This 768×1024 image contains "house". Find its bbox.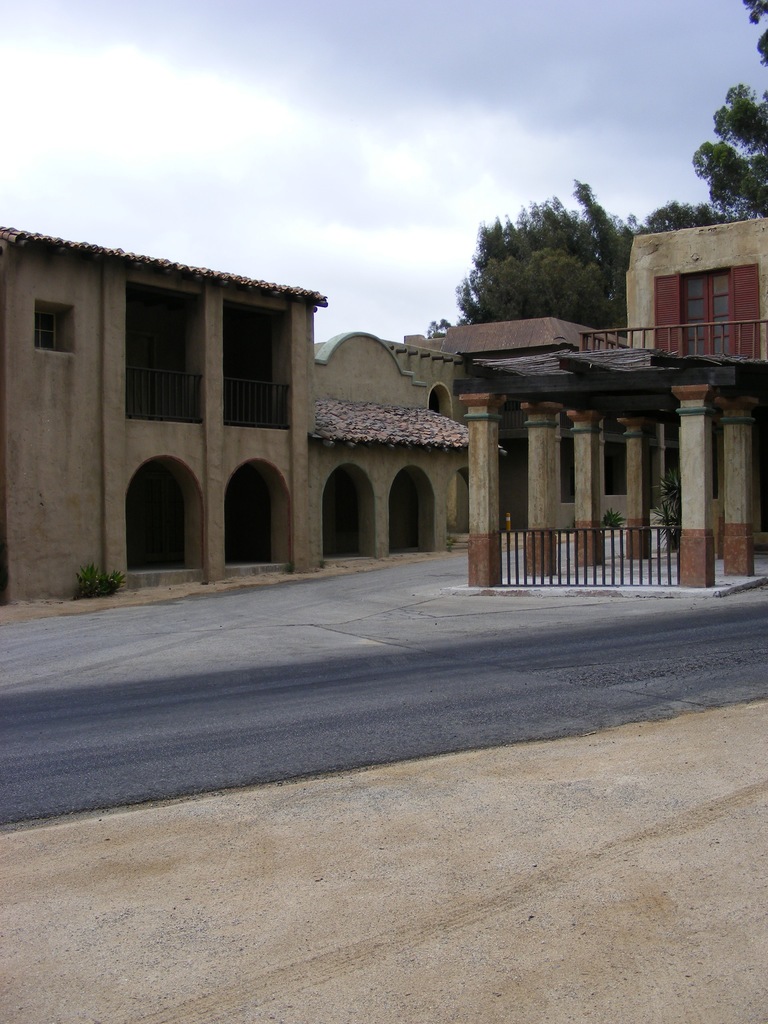
region(324, 339, 453, 545).
